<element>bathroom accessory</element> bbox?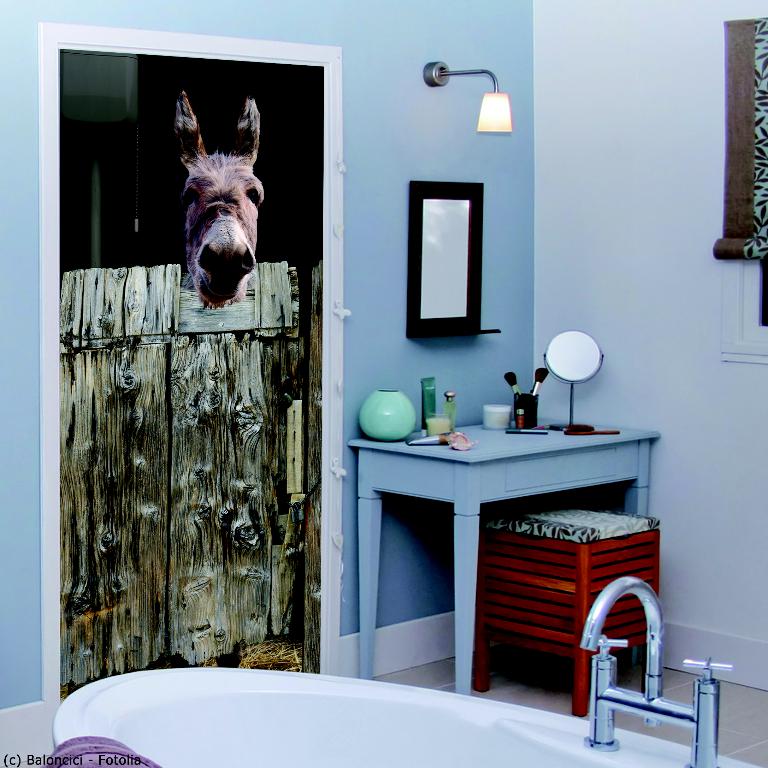
579, 576, 735, 767
